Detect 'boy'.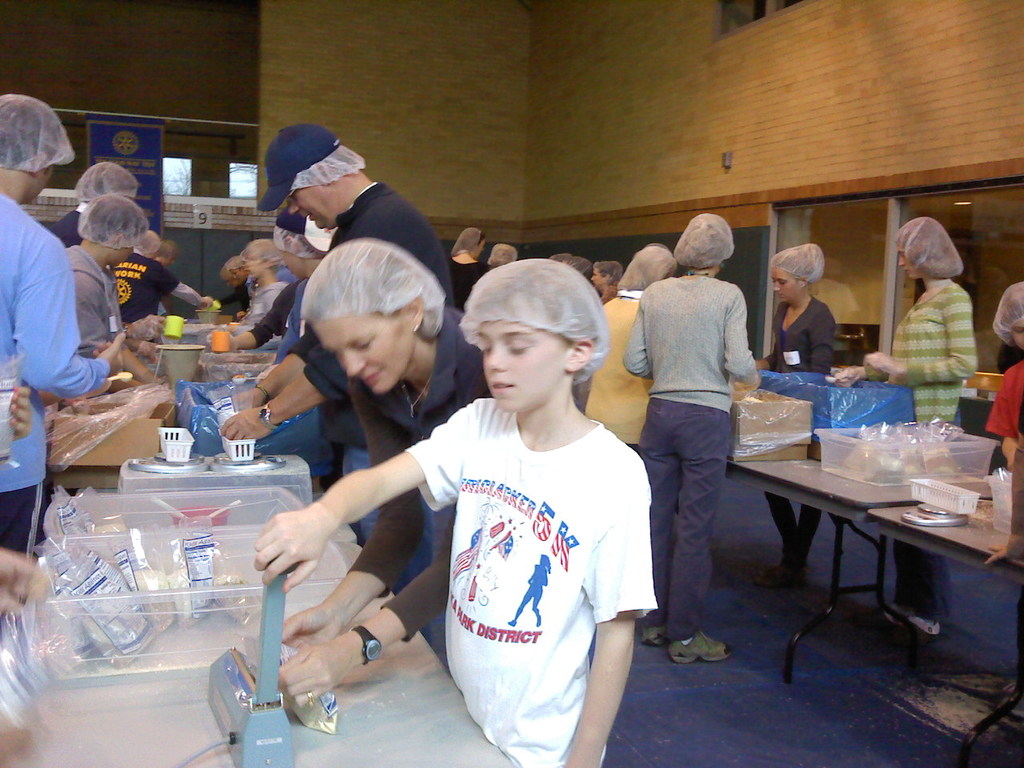
Detected at 241, 246, 657, 767.
